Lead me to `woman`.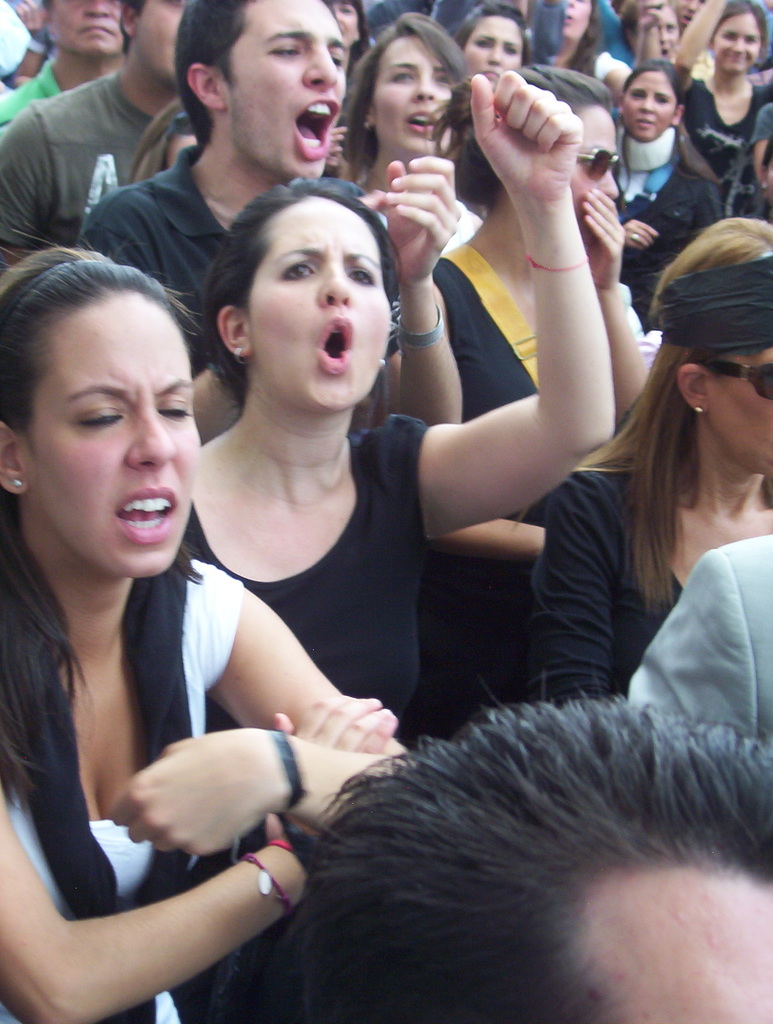
Lead to (673, 0, 772, 193).
